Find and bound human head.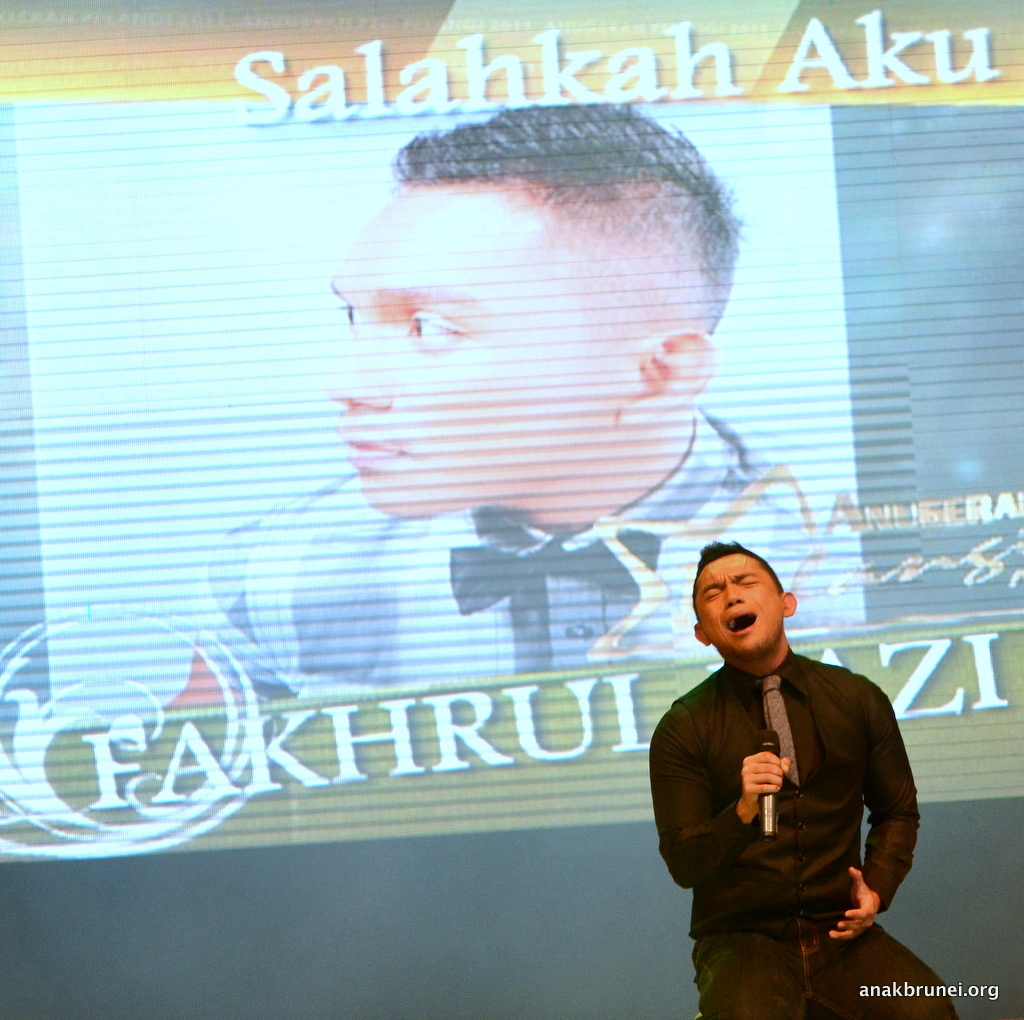
Bound: locate(316, 115, 769, 561).
